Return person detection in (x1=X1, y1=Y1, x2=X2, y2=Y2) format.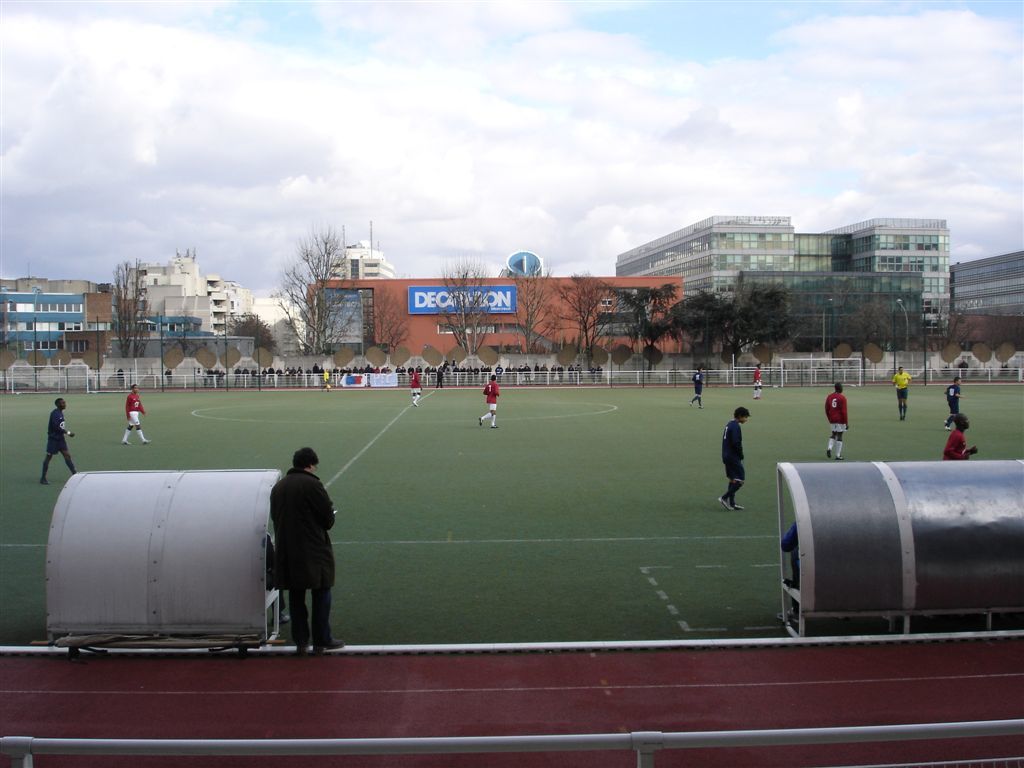
(x1=829, y1=384, x2=848, y2=459).
